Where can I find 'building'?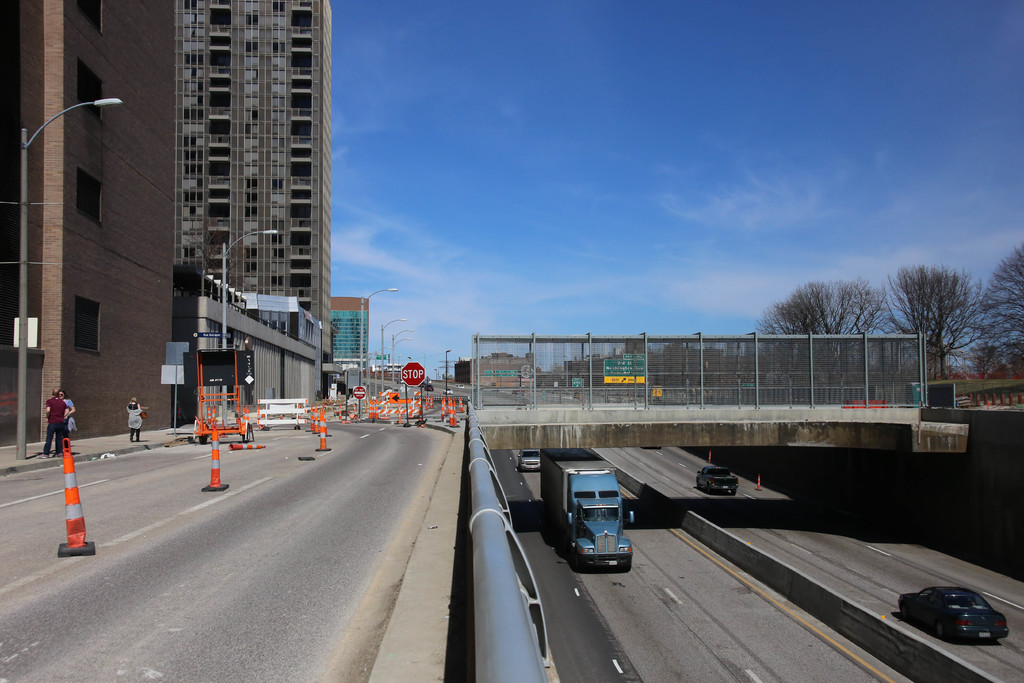
You can find it at 168:0:340:402.
